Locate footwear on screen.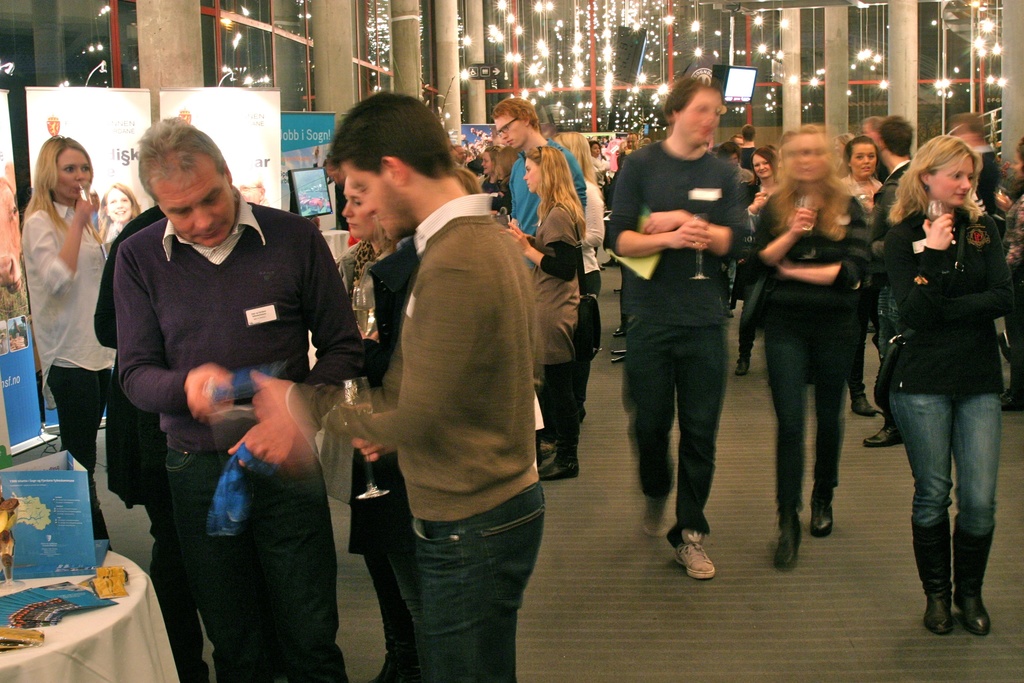
On screen at {"x1": 735, "y1": 357, "x2": 755, "y2": 377}.
